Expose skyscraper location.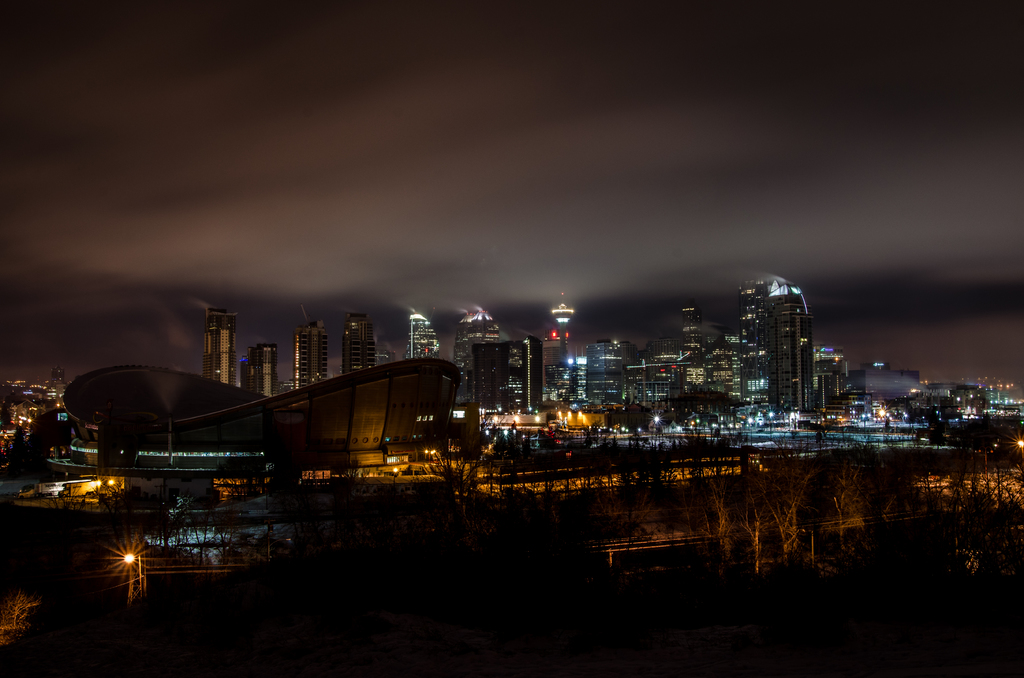
Exposed at bbox=(681, 302, 707, 384).
